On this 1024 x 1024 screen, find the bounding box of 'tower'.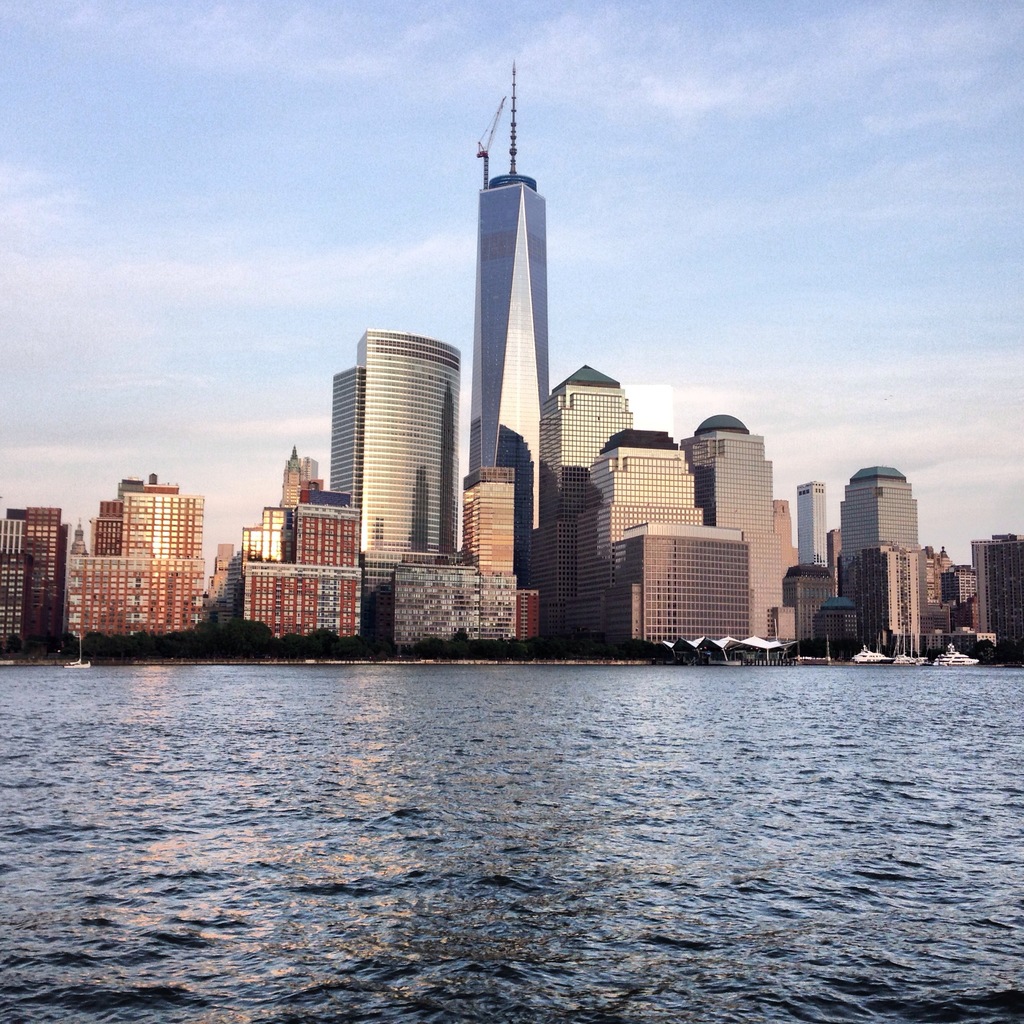
Bounding box: detection(58, 509, 91, 645).
